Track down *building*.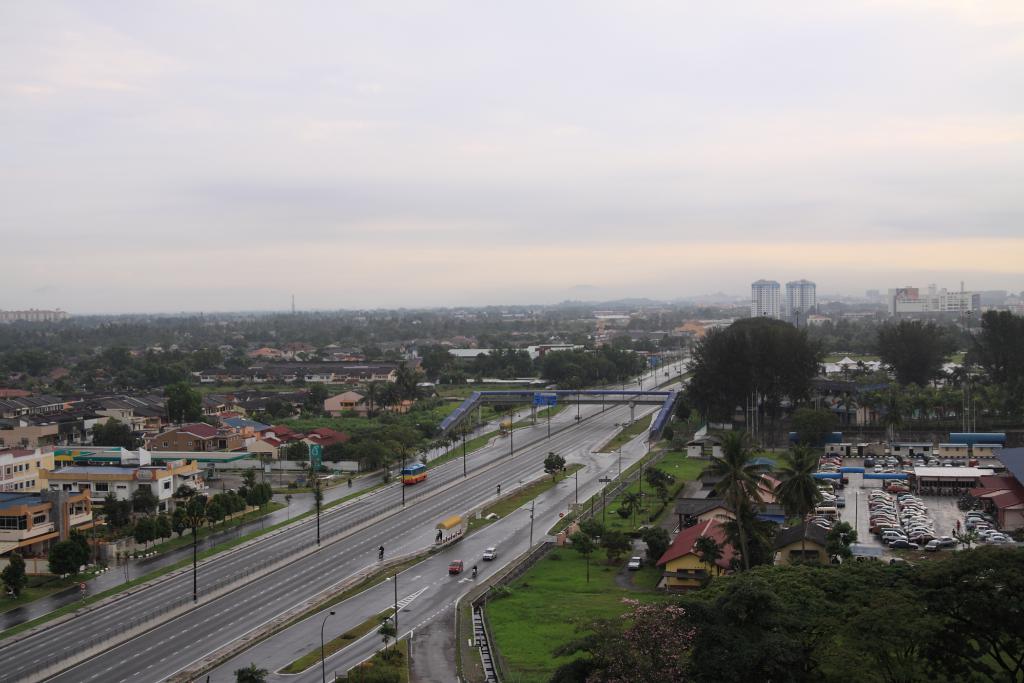
Tracked to rect(338, 385, 360, 415).
